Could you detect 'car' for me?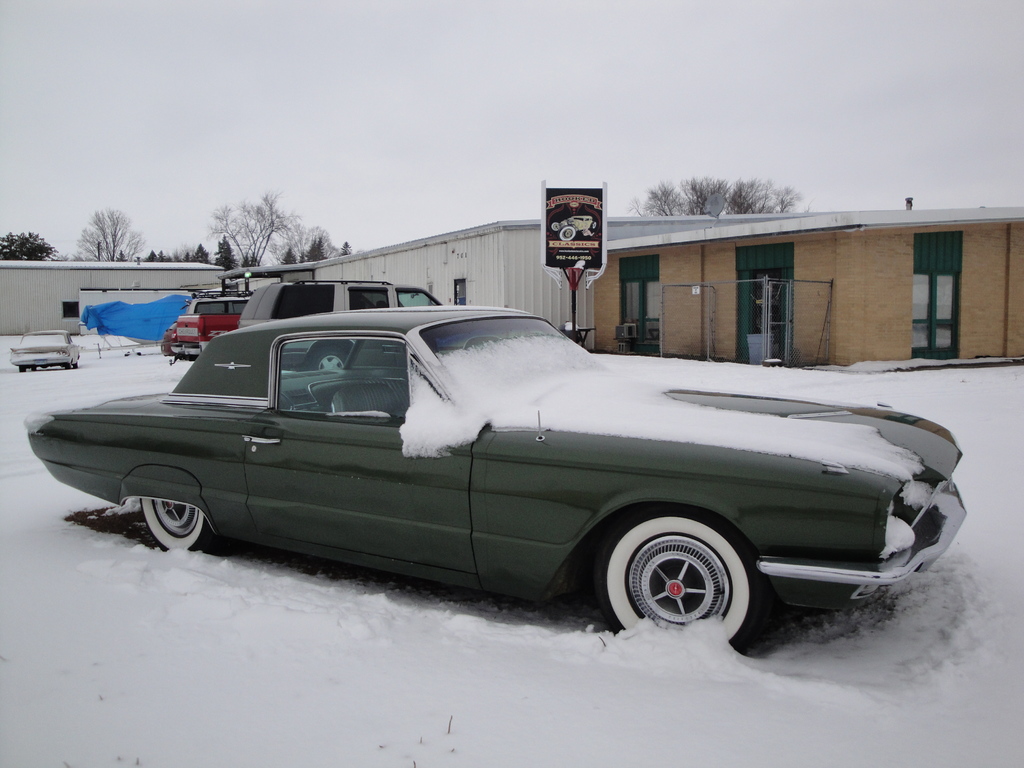
Detection result: detection(10, 328, 79, 375).
